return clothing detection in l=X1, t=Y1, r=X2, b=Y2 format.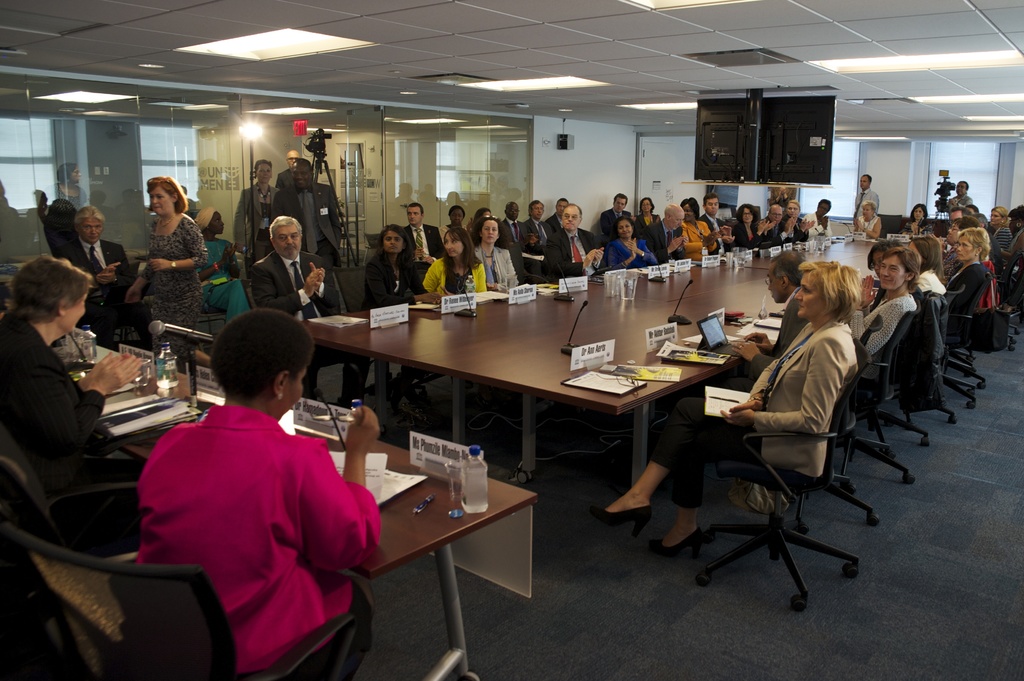
l=504, t=216, r=535, b=251.
